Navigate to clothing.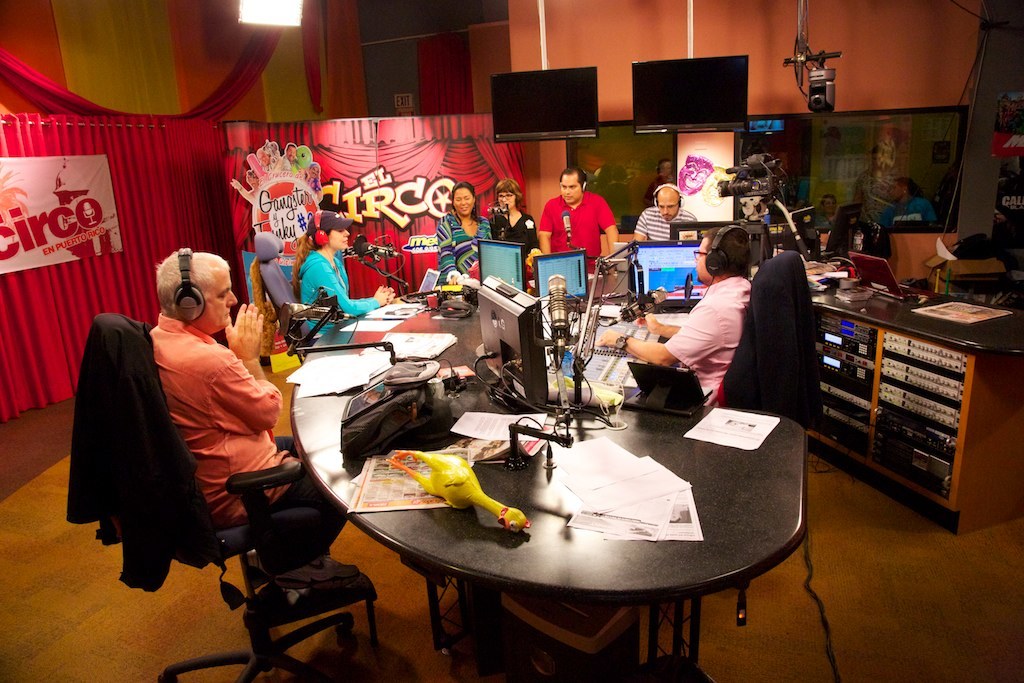
Navigation target: (661,256,775,422).
